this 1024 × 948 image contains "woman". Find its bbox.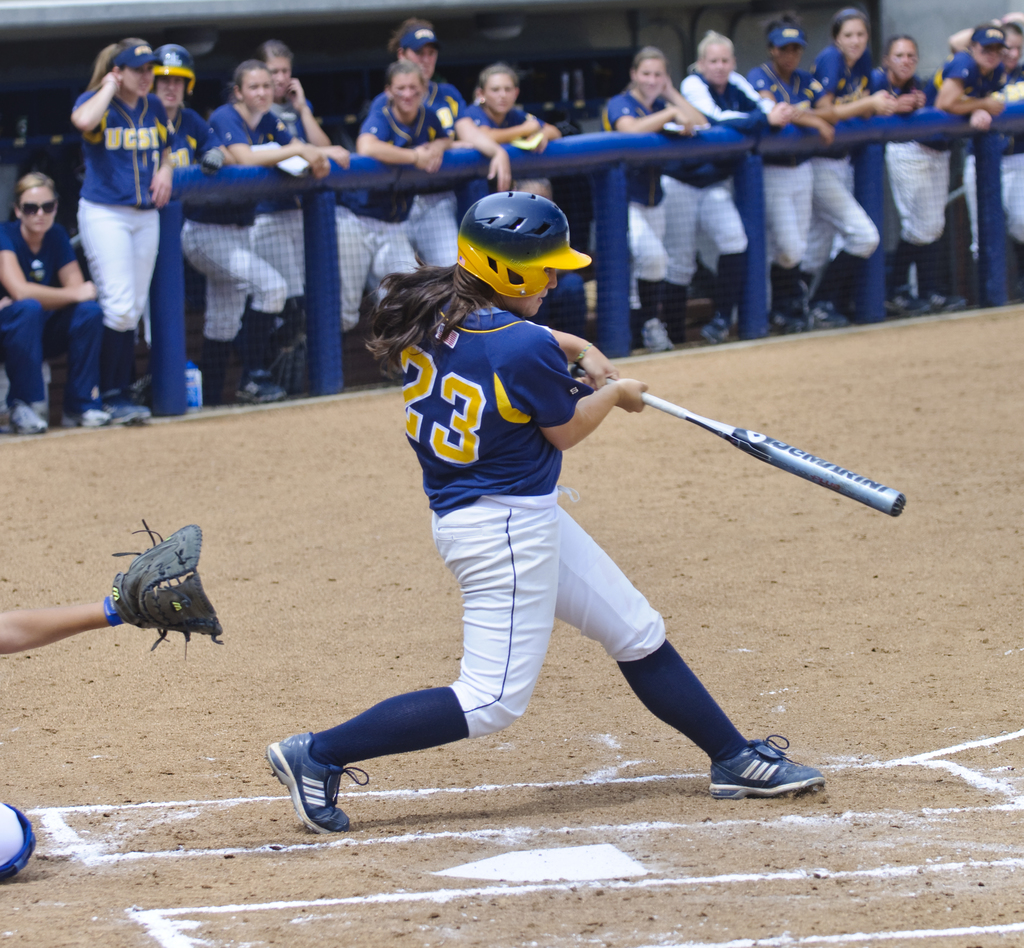
263/190/826/836.
